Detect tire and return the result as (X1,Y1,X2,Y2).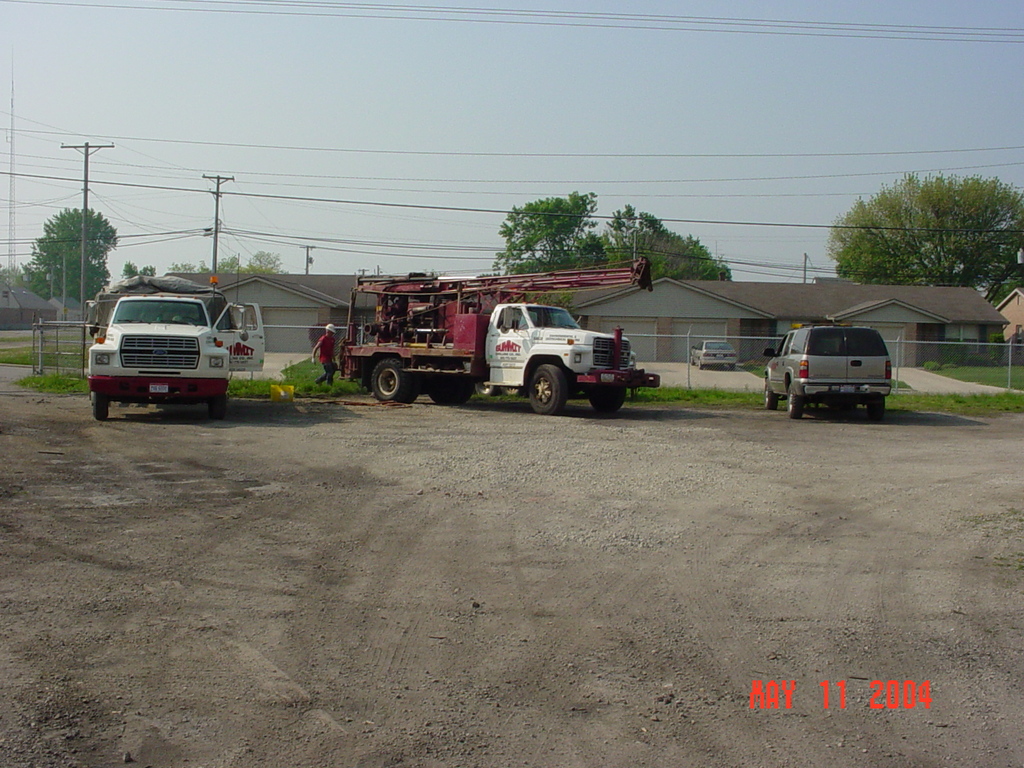
(865,394,883,421).
